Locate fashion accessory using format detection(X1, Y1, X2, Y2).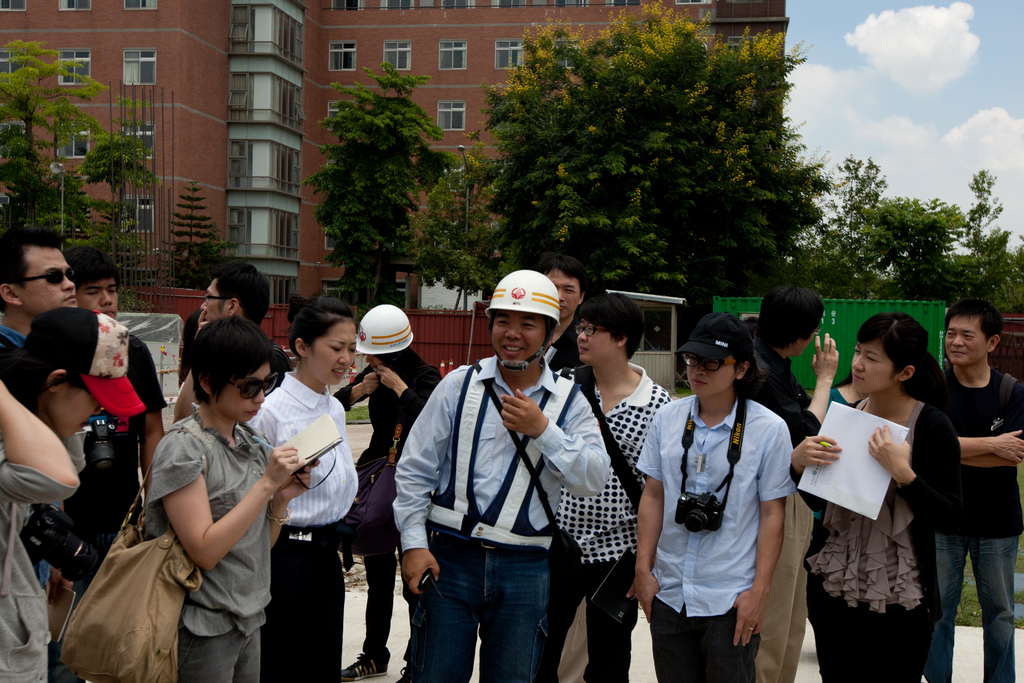
detection(12, 267, 75, 283).
